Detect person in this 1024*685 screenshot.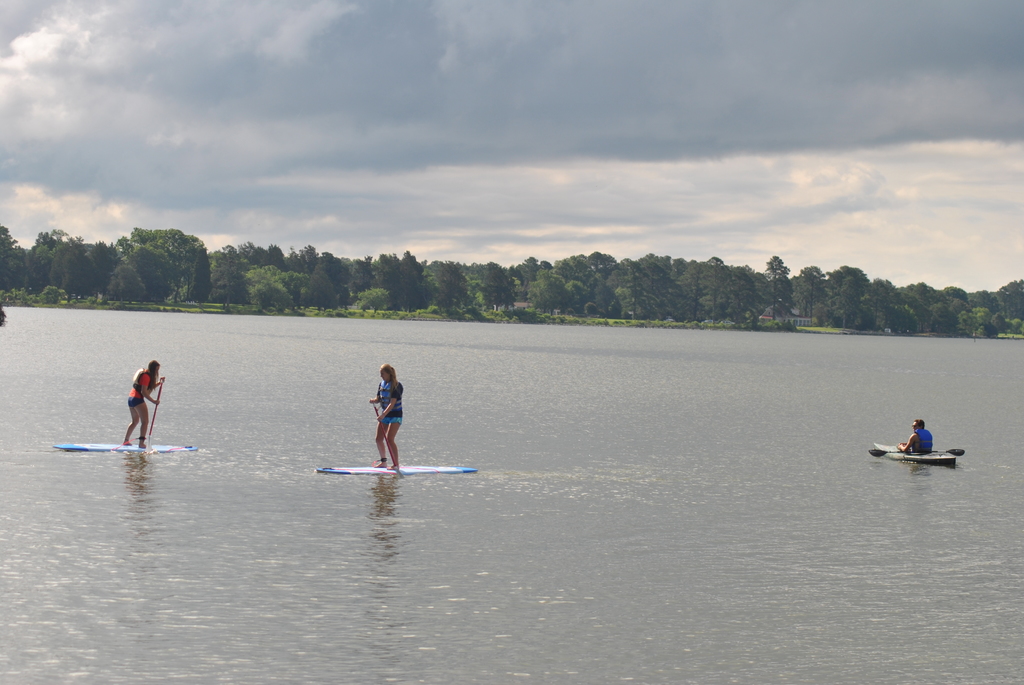
Detection: x1=368, y1=363, x2=405, y2=471.
